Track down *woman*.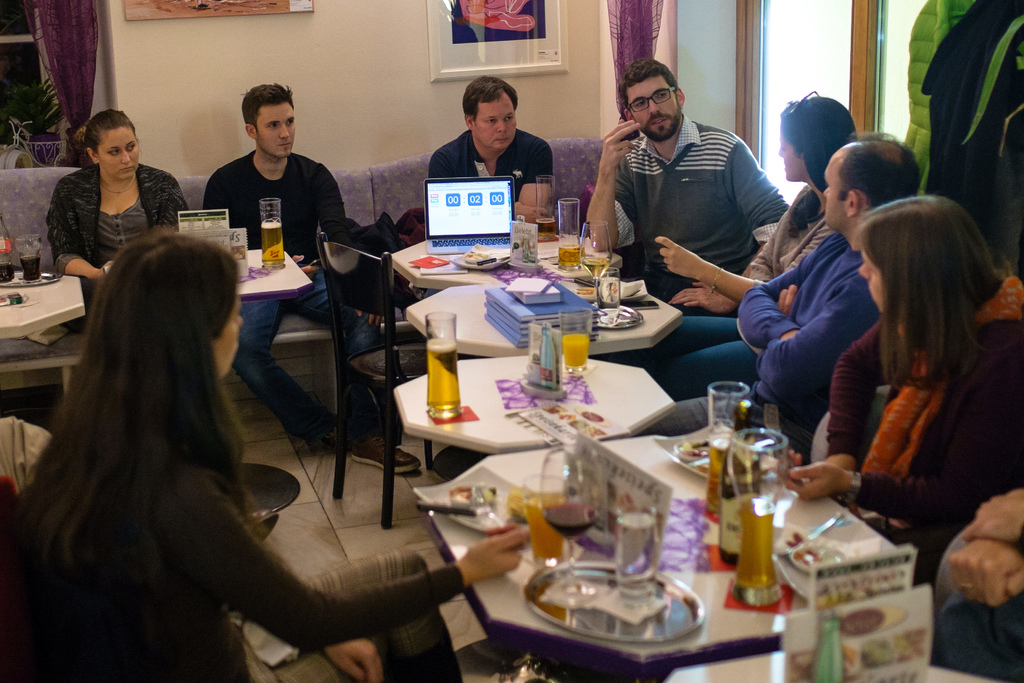
Tracked to BBox(810, 171, 1018, 546).
